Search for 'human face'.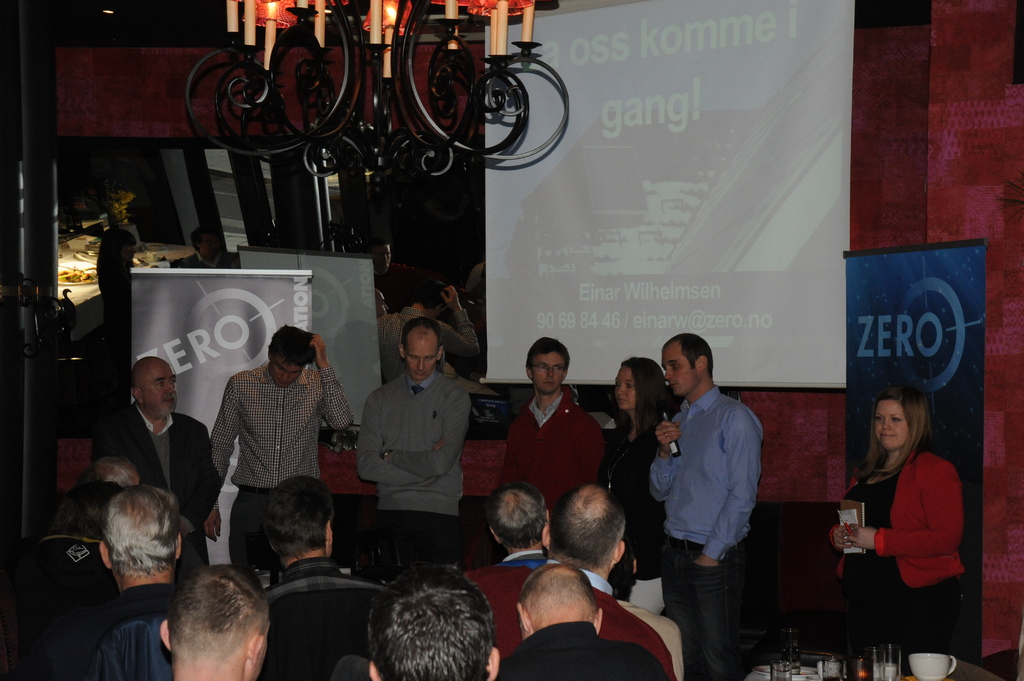
Found at [left=663, top=344, right=700, bottom=394].
